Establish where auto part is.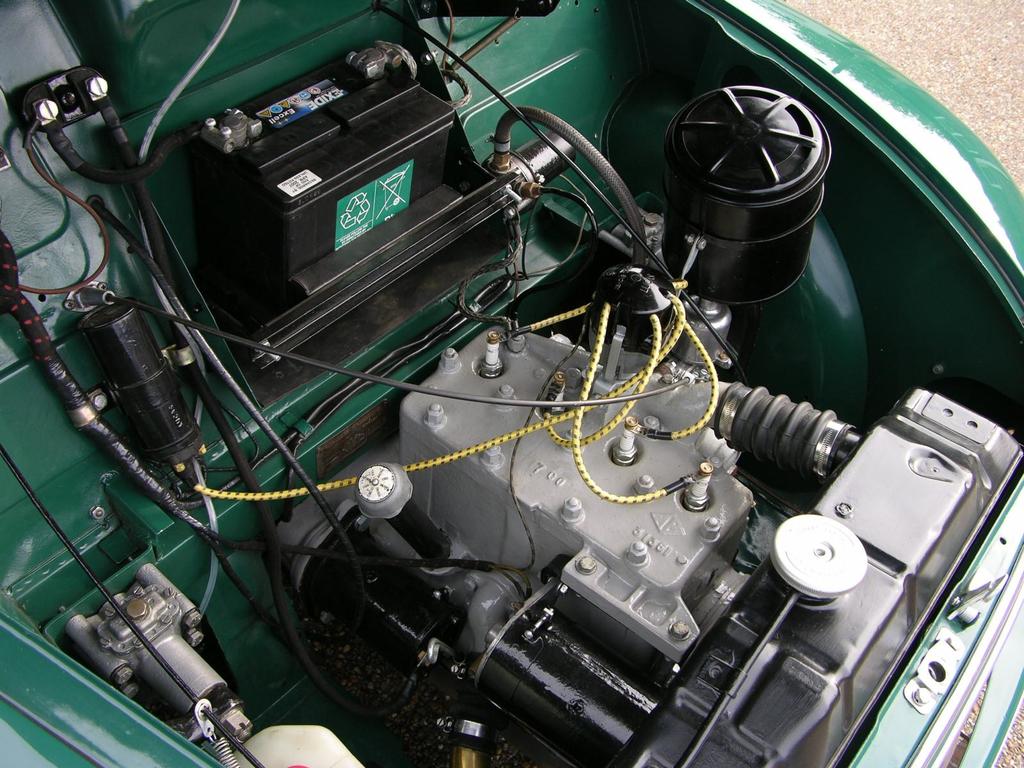
Established at region(842, 470, 1023, 767).
